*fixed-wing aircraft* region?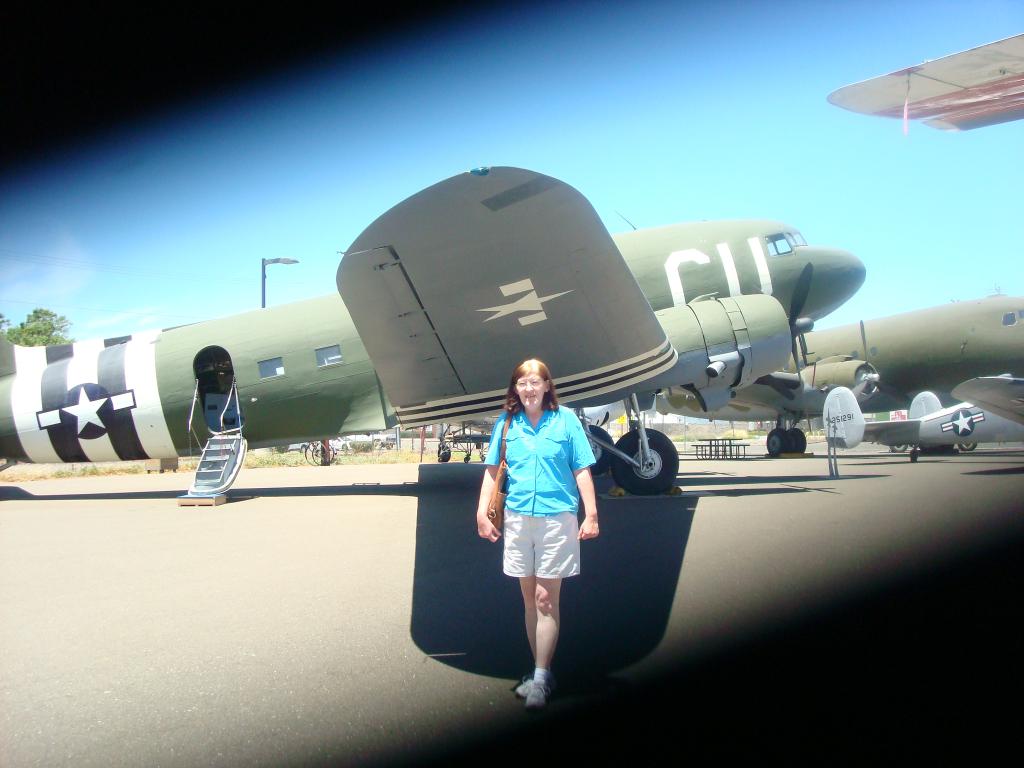
x1=829, y1=28, x2=1023, y2=133
